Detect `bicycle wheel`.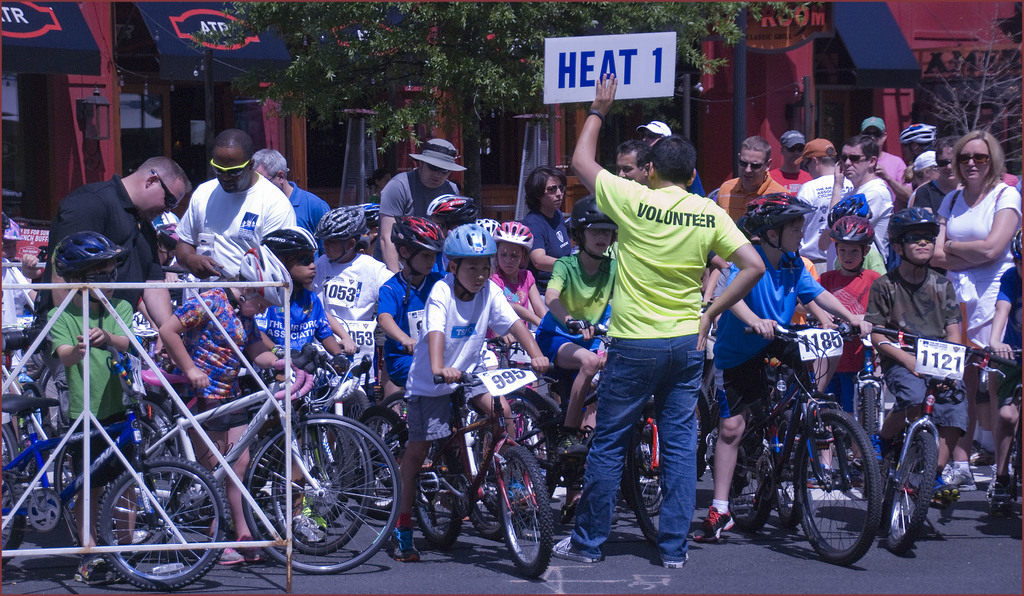
Detected at [415,454,465,547].
